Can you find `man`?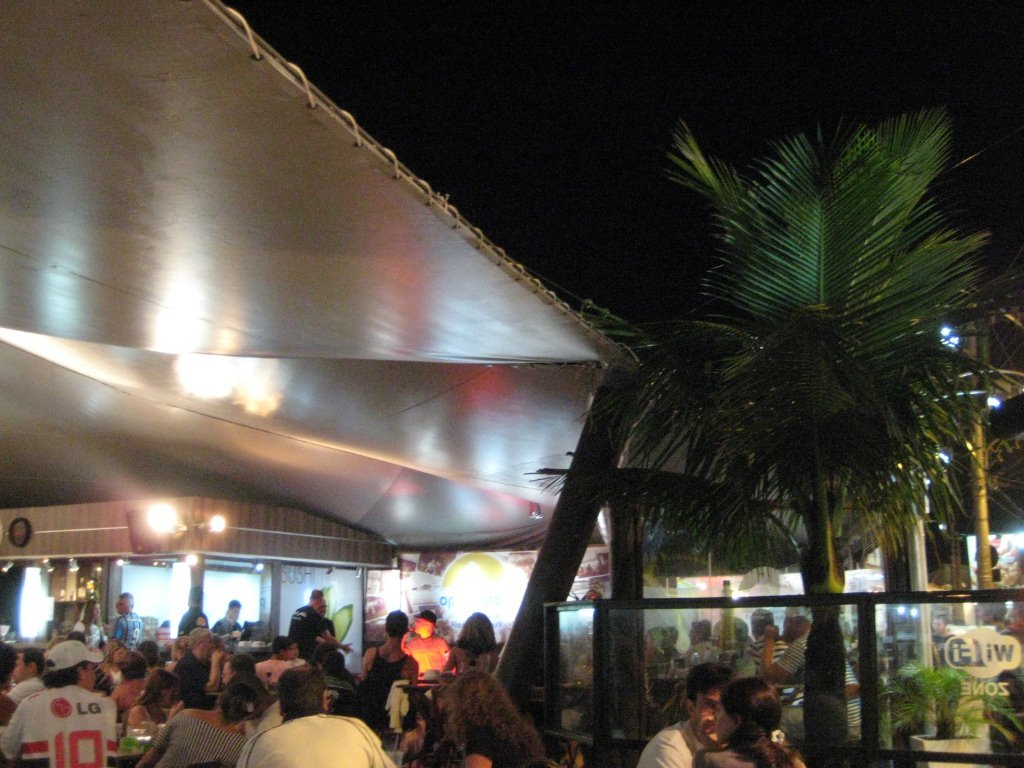
Yes, bounding box: (637, 663, 732, 767).
